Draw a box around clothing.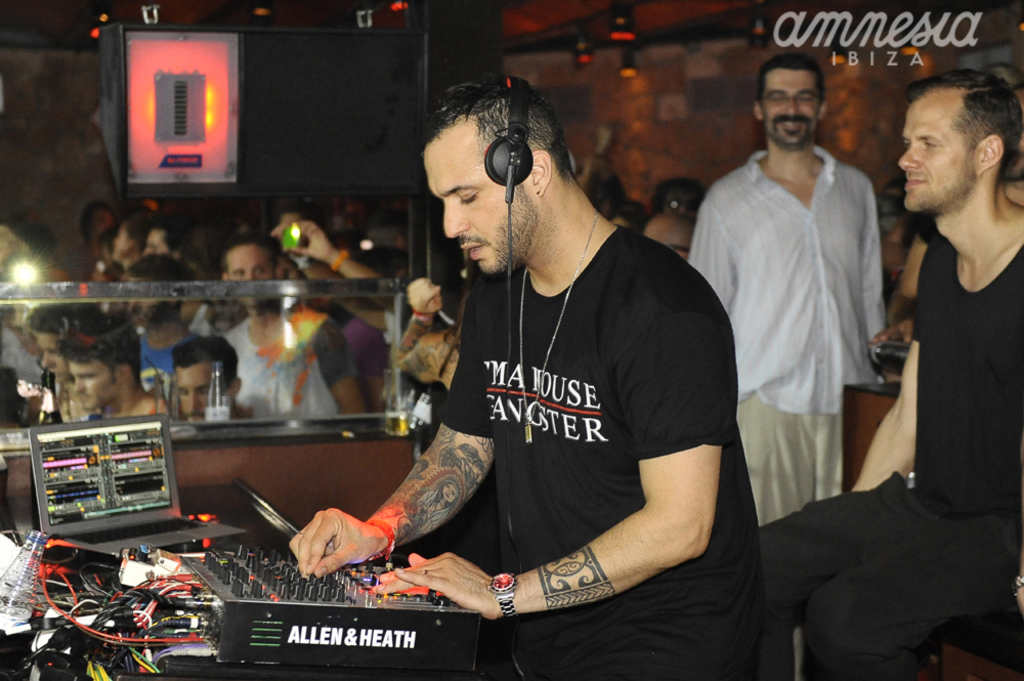
(x1=756, y1=222, x2=1017, y2=680).
